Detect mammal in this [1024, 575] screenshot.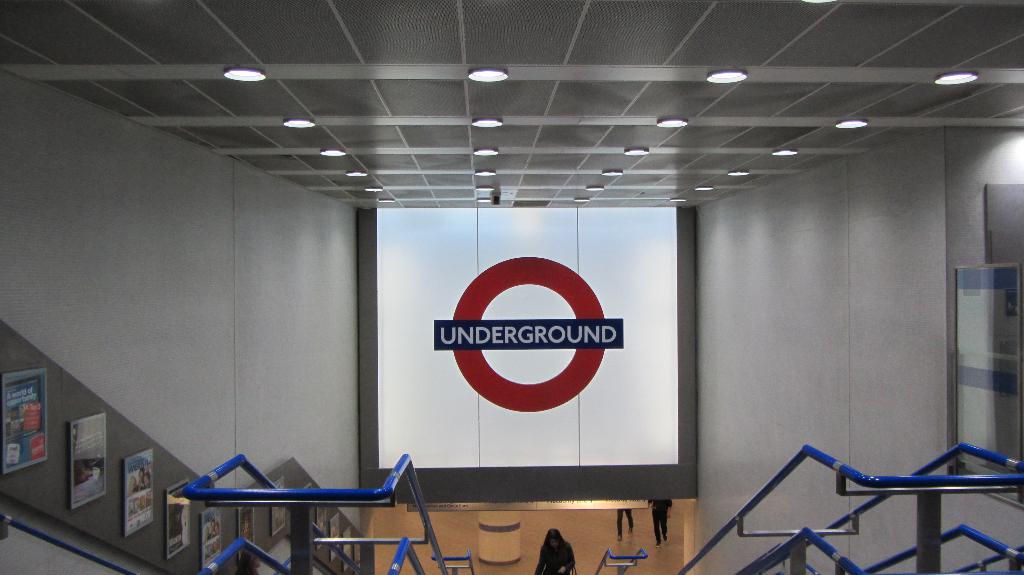
Detection: bbox(617, 508, 636, 543).
